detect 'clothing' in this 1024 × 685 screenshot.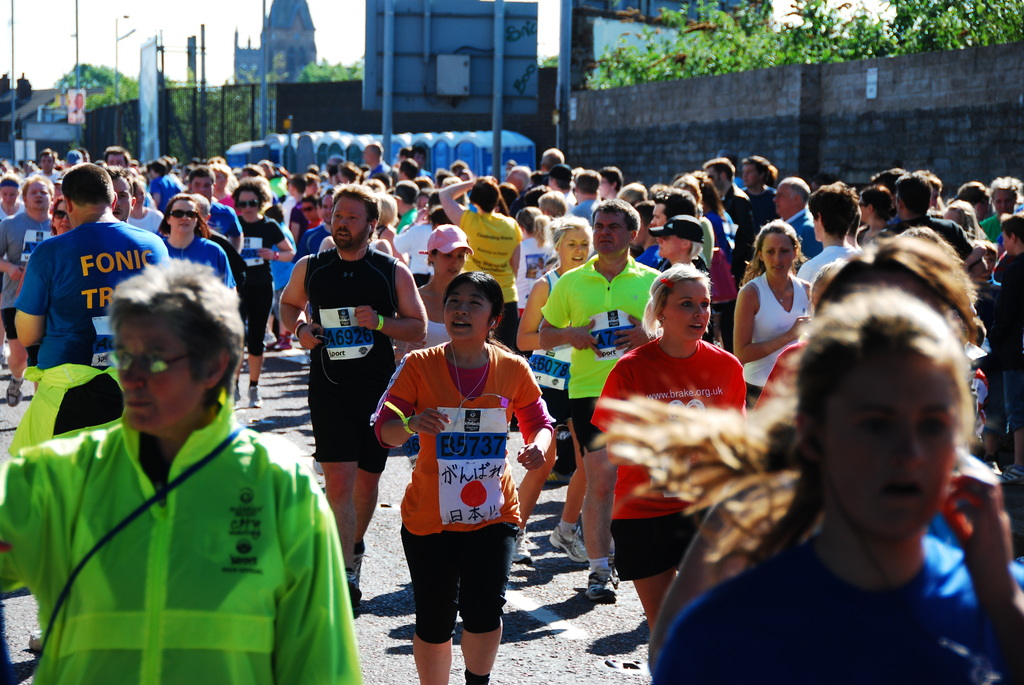
Detection: x1=641, y1=528, x2=1023, y2=684.
